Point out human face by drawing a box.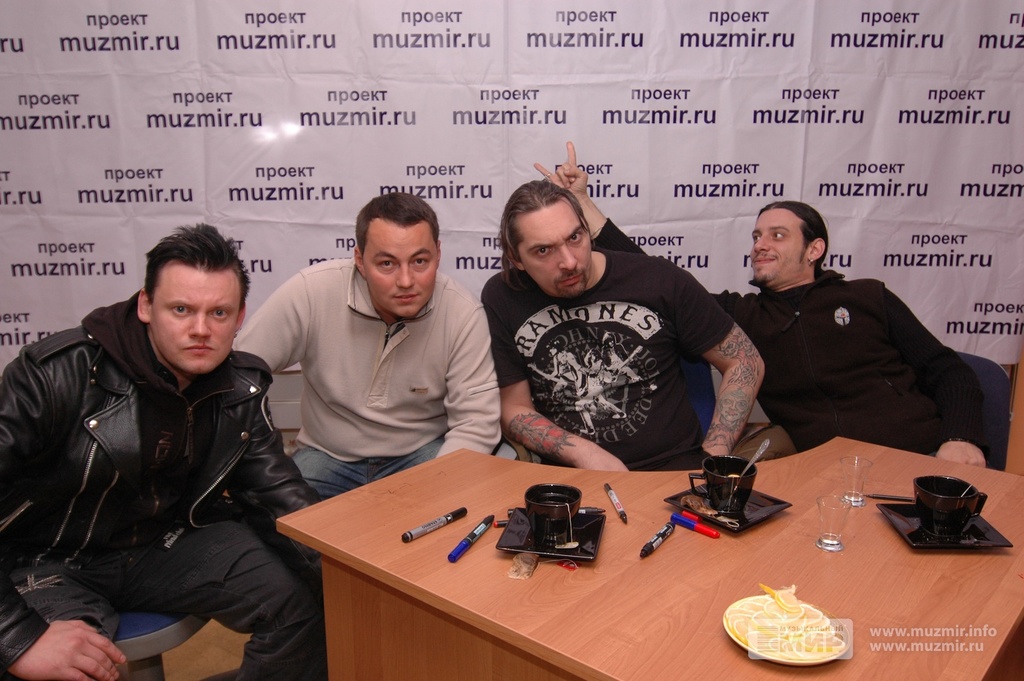
(left=150, top=266, right=236, bottom=377).
